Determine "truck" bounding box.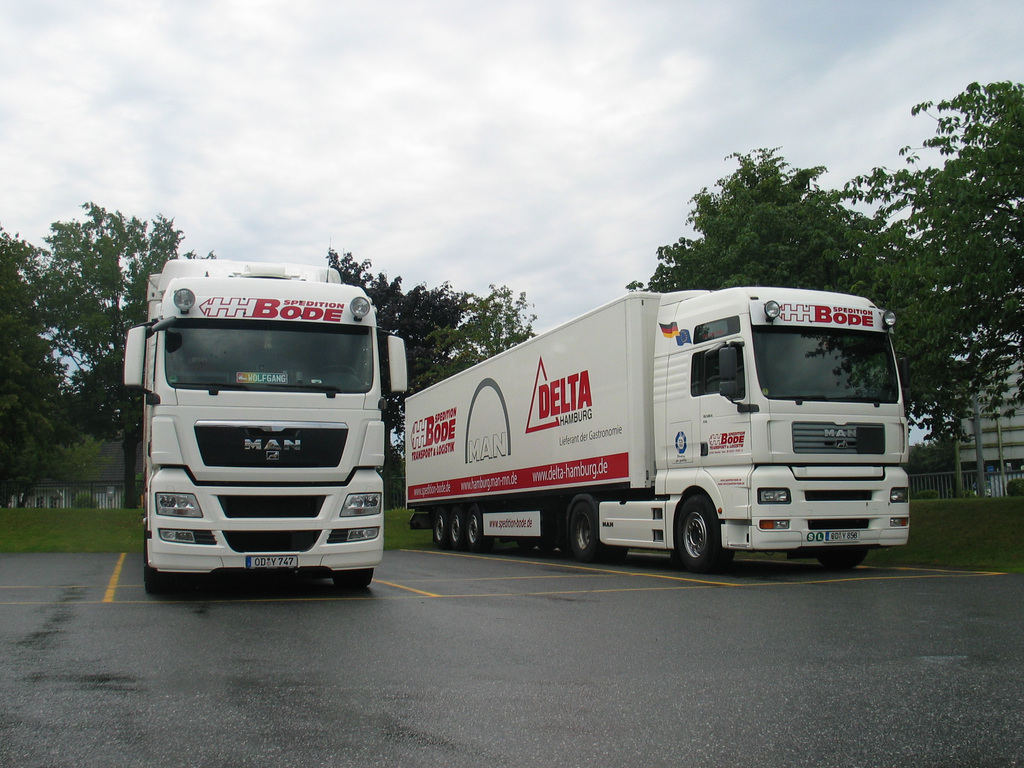
Determined: x1=356, y1=280, x2=899, y2=580.
